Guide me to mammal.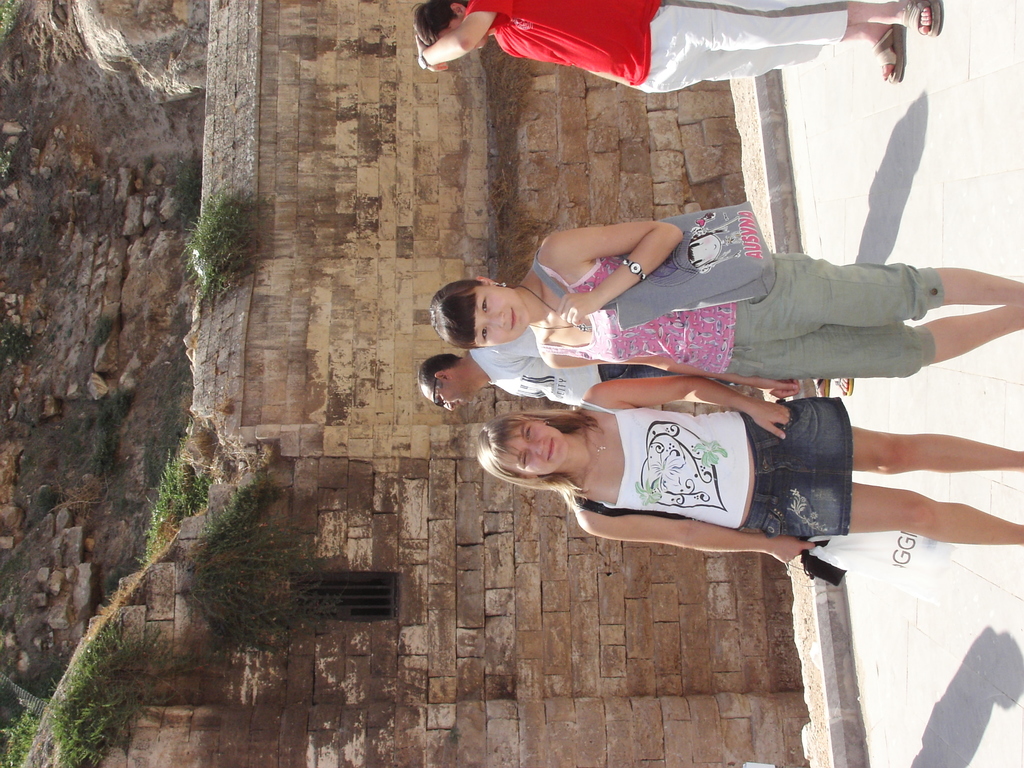
Guidance: (429,247,1023,403).
